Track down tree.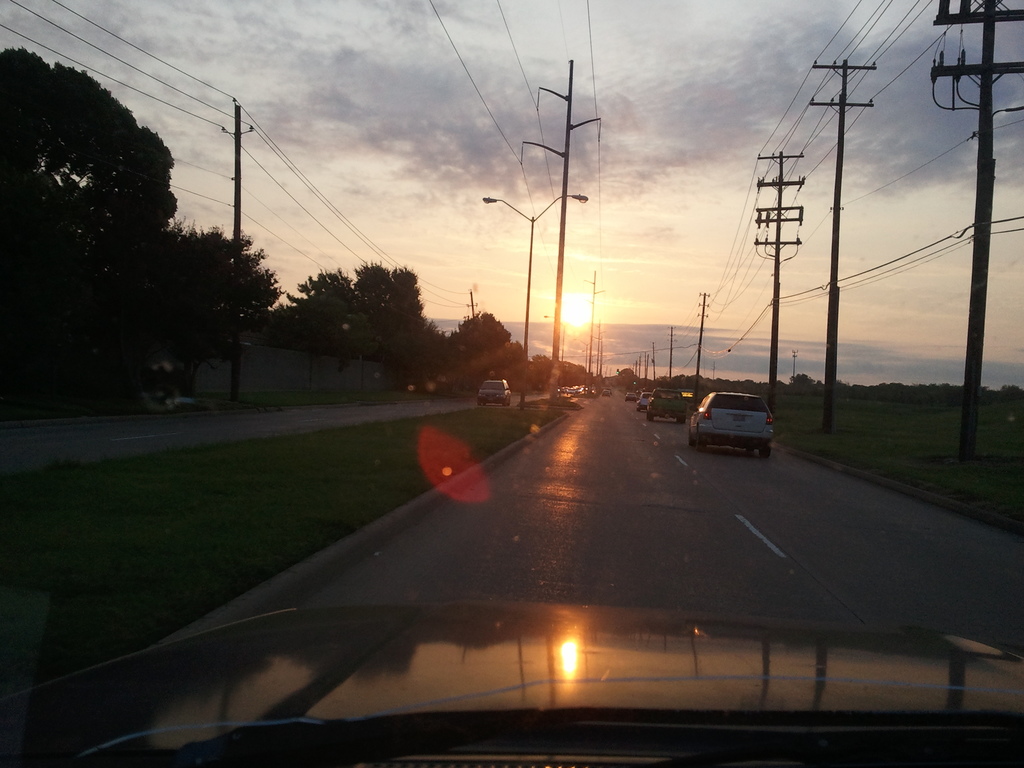
Tracked to bbox=[790, 369, 814, 390].
